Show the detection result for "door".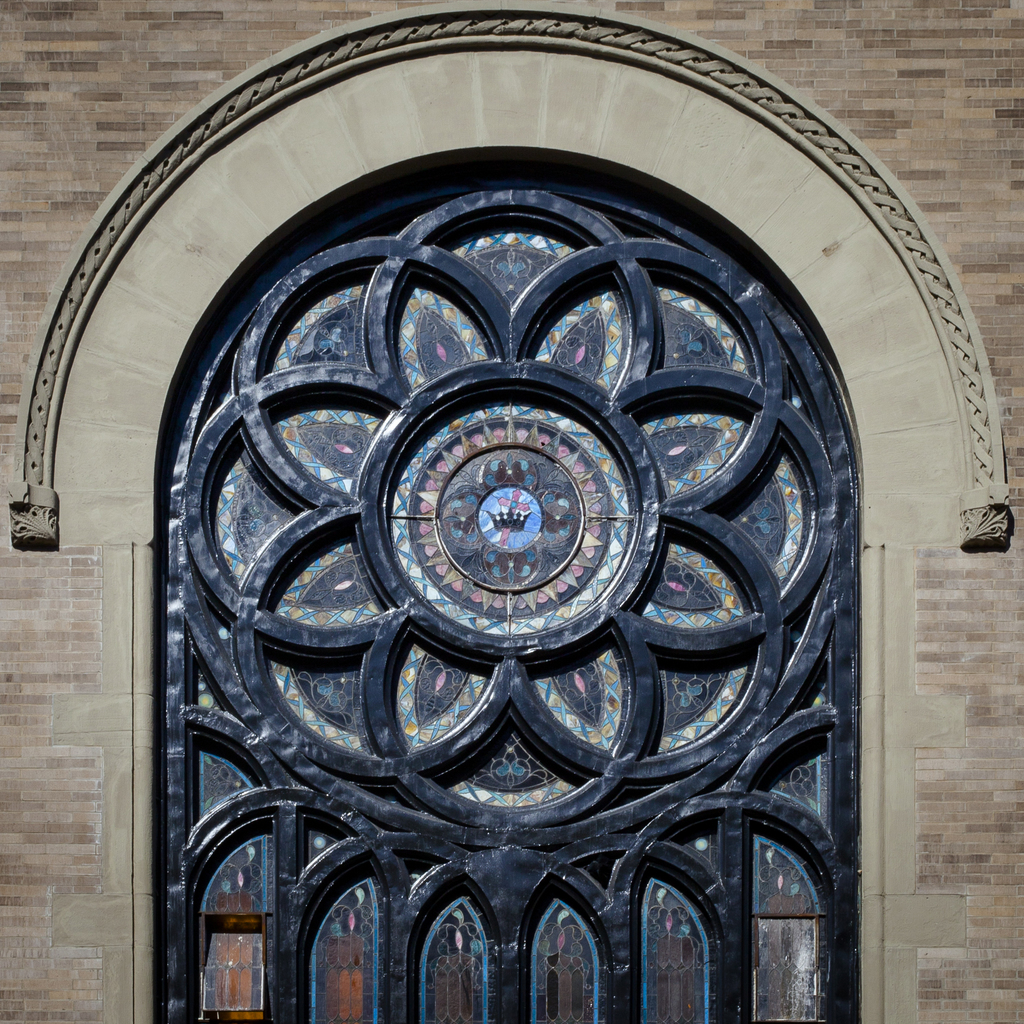
<box>124,148,876,1023</box>.
